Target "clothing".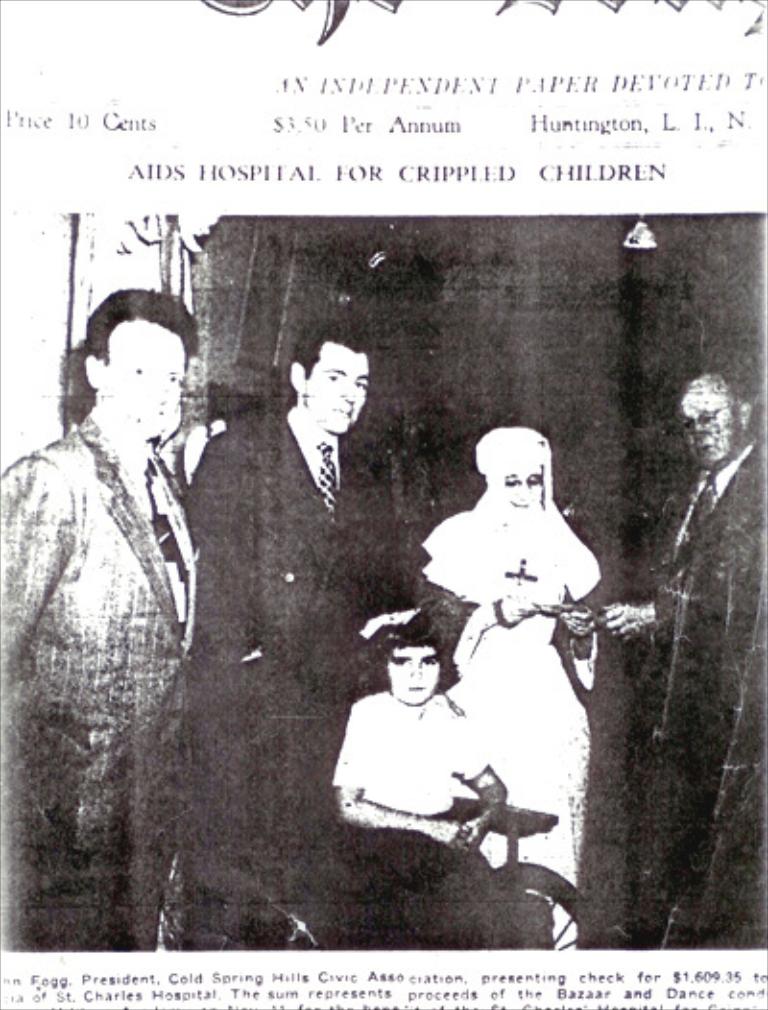
Target region: {"x1": 620, "y1": 428, "x2": 766, "y2": 945}.
